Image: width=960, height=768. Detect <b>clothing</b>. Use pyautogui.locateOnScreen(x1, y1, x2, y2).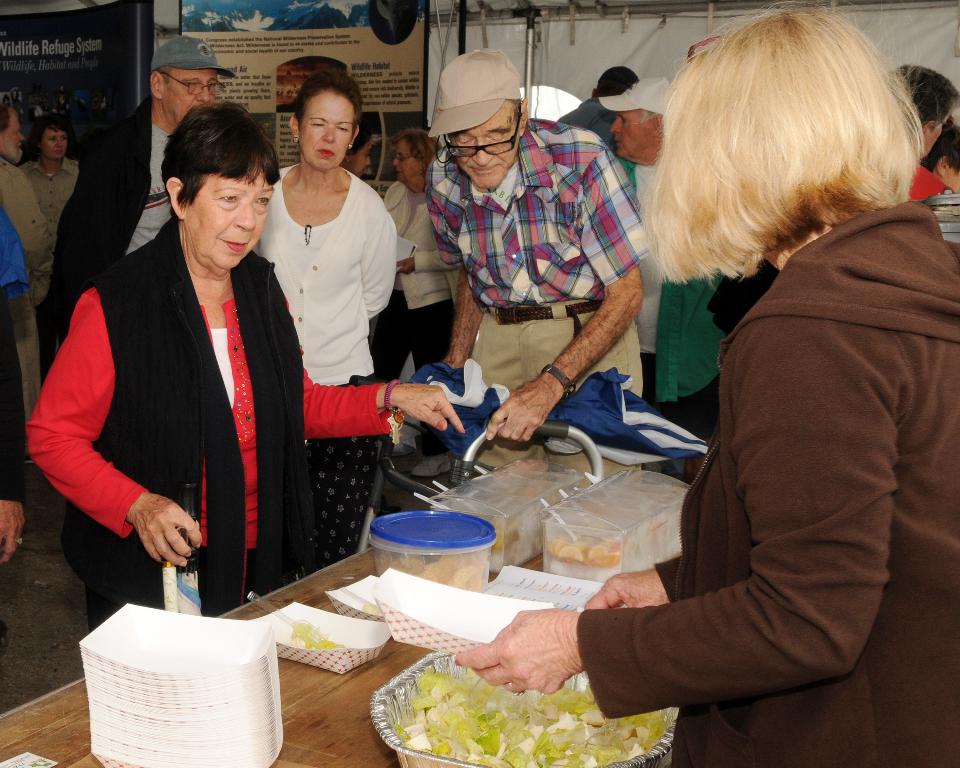
pyautogui.locateOnScreen(14, 153, 78, 233).
